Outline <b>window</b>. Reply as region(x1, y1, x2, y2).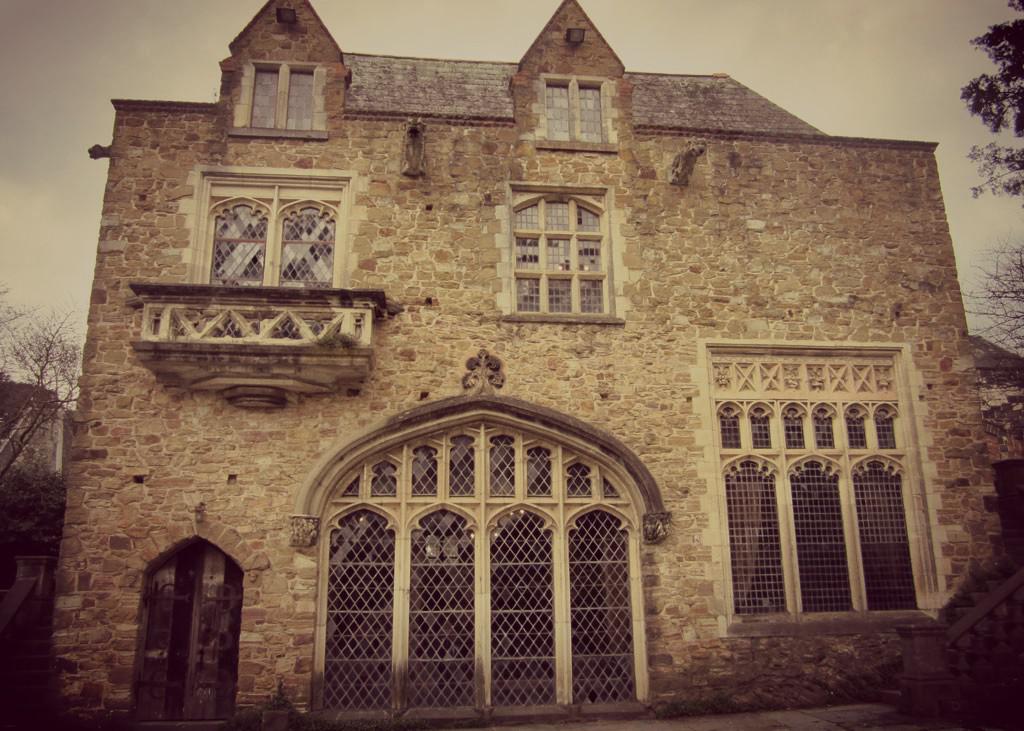
region(227, 58, 328, 142).
